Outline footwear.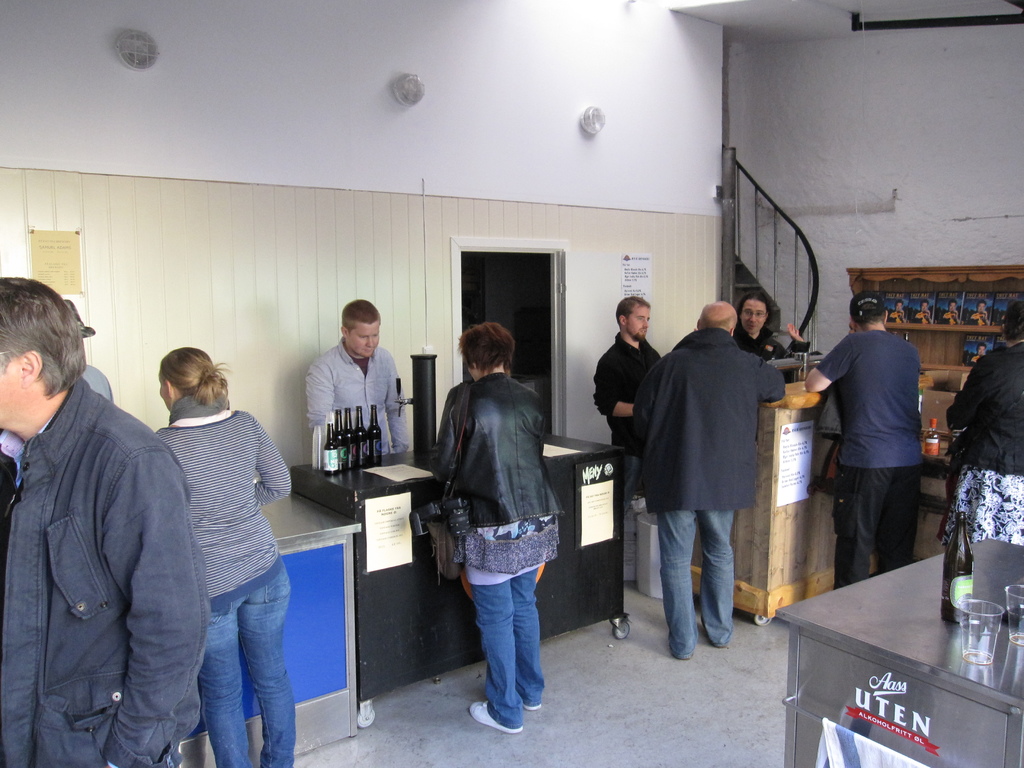
Outline: detection(525, 700, 542, 712).
